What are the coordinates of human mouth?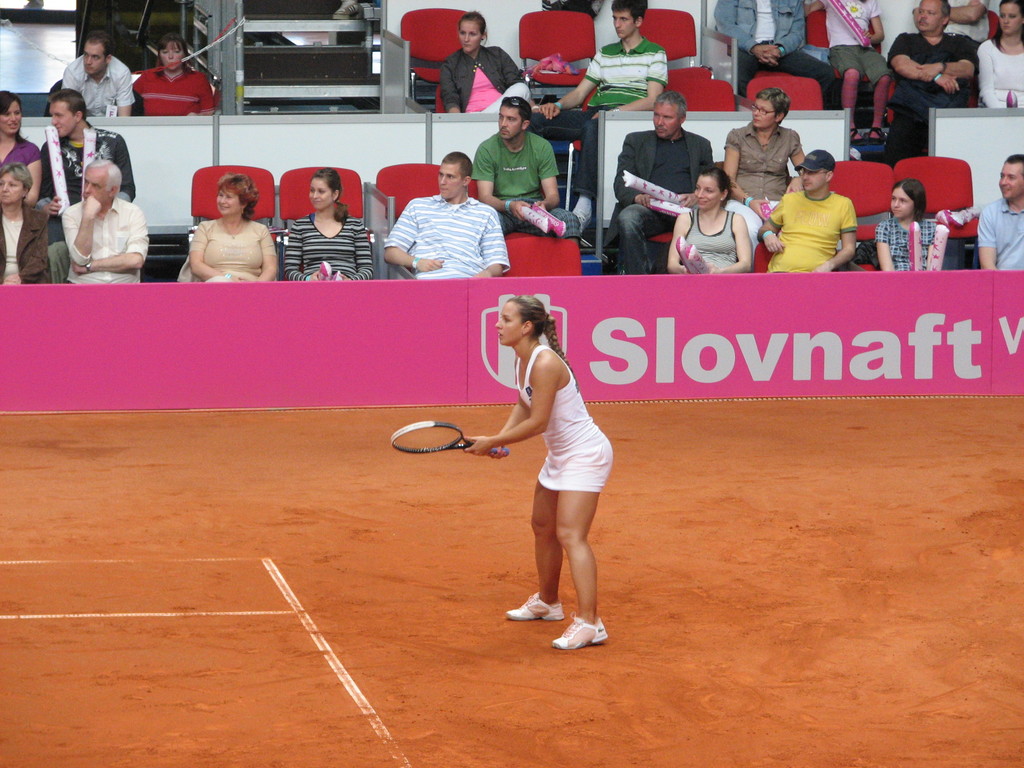
locate(755, 117, 762, 124).
